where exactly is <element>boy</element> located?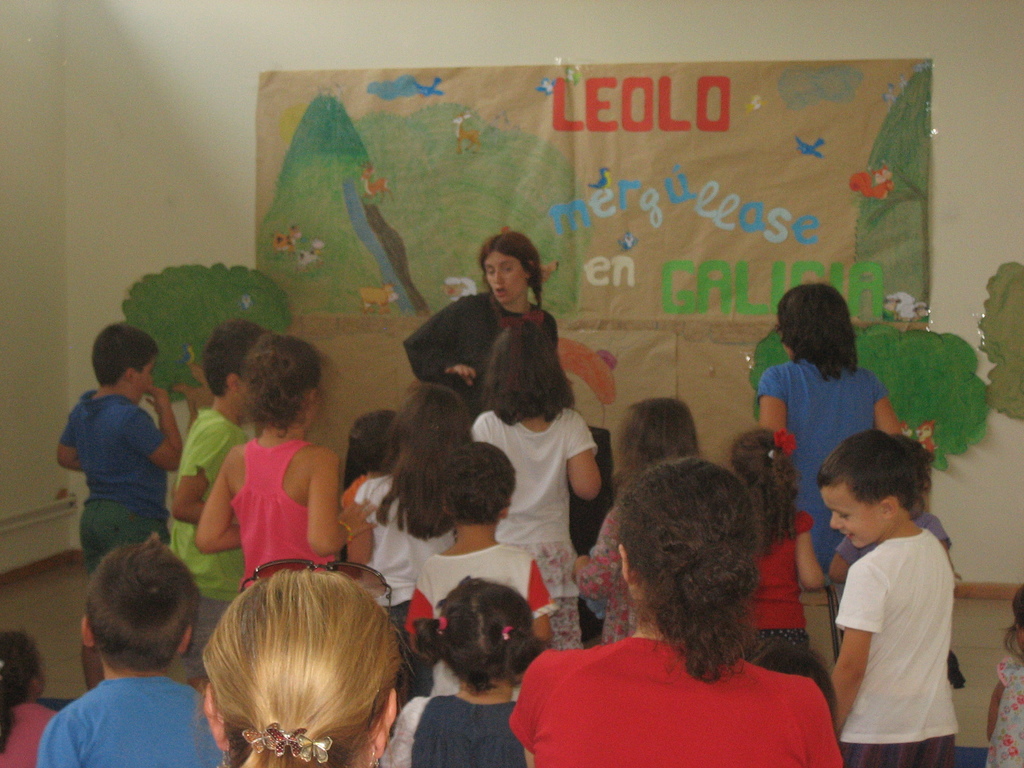
Its bounding box is <box>801,433,973,767</box>.
